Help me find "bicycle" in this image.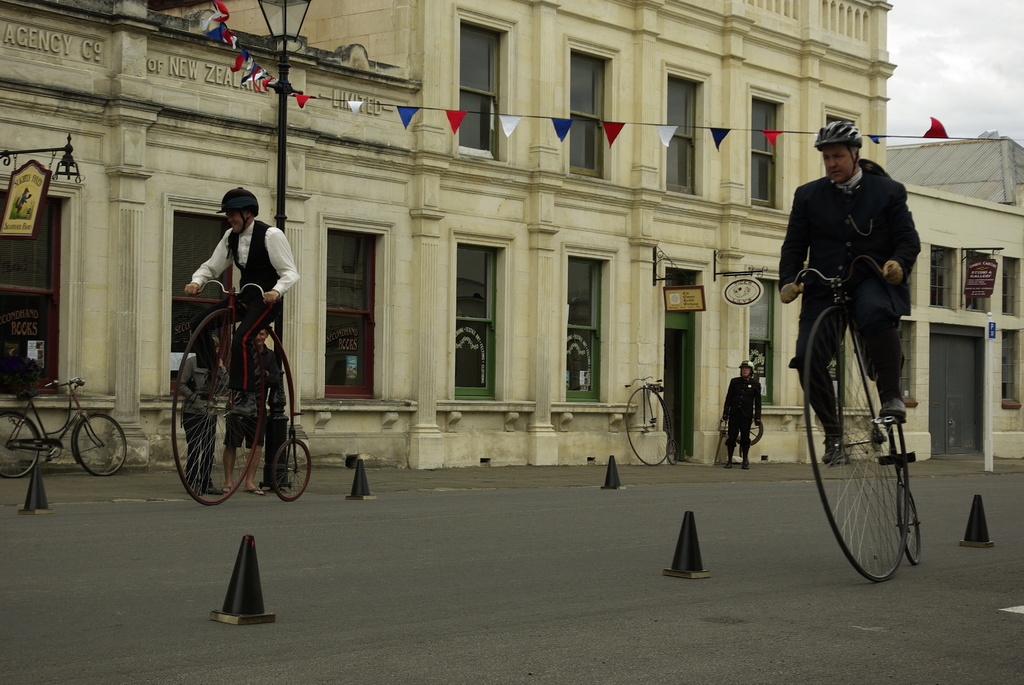
Found it: pyautogui.locateOnScreen(0, 363, 132, 483).
